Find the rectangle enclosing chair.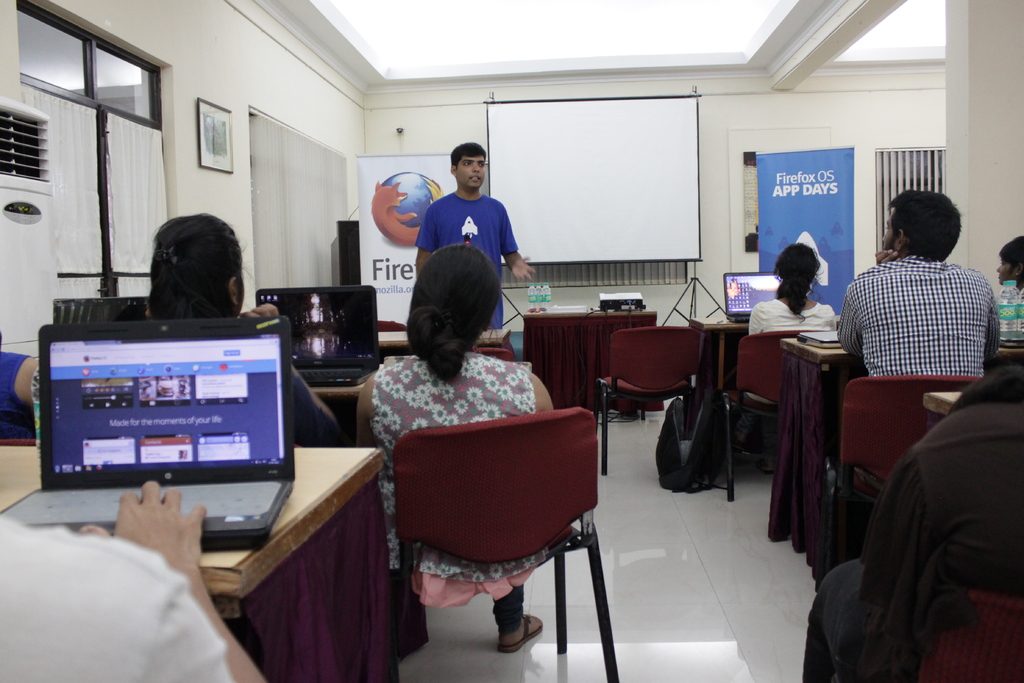
box=[388, 407, 623, 682].
